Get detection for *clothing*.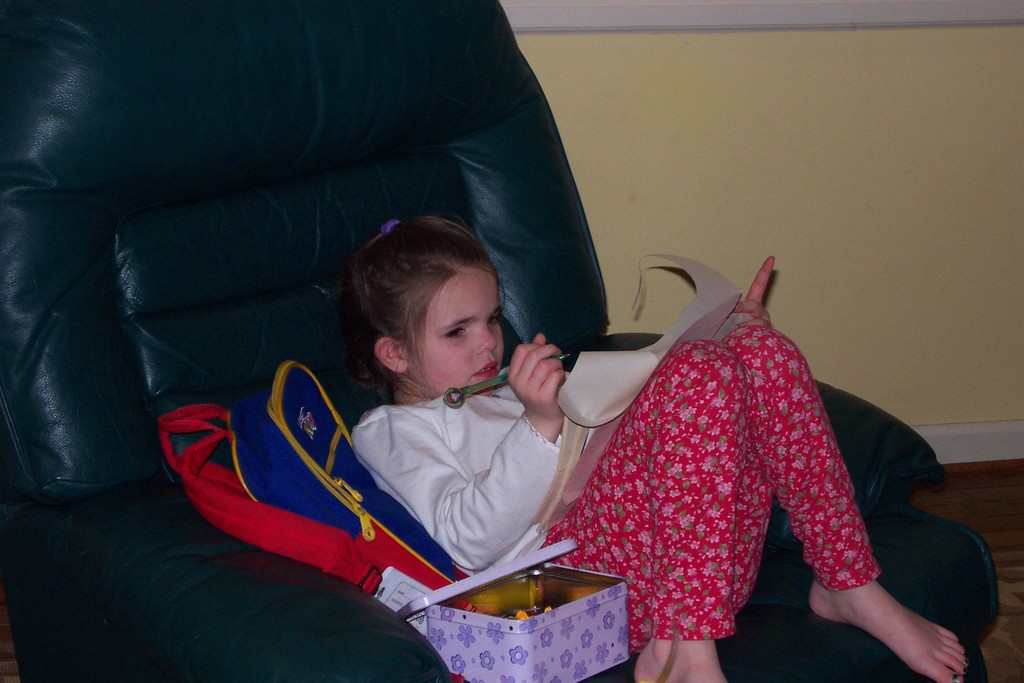
Detection: (x1=545, y1=329, x2=881, y2=638).
